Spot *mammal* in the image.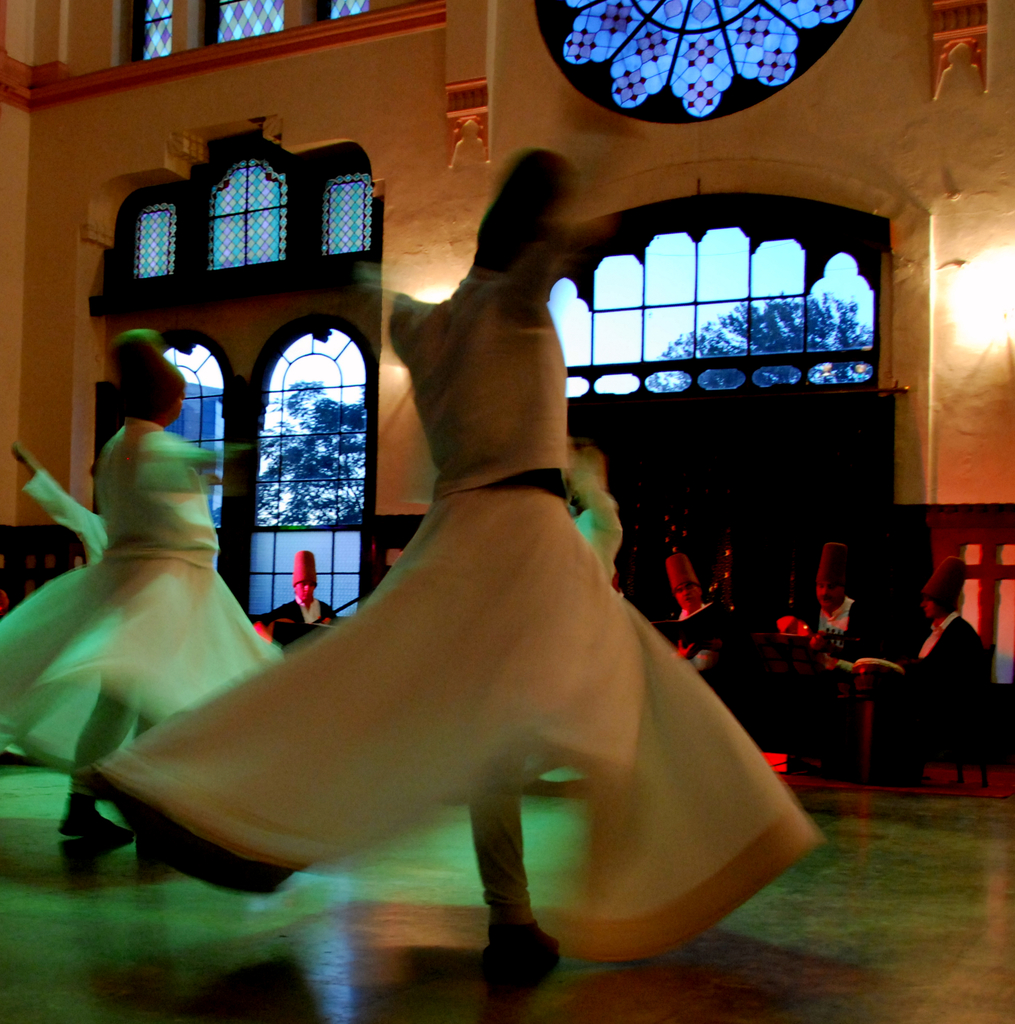
*mammal* found at BBox(0, 325, 287, 867).
